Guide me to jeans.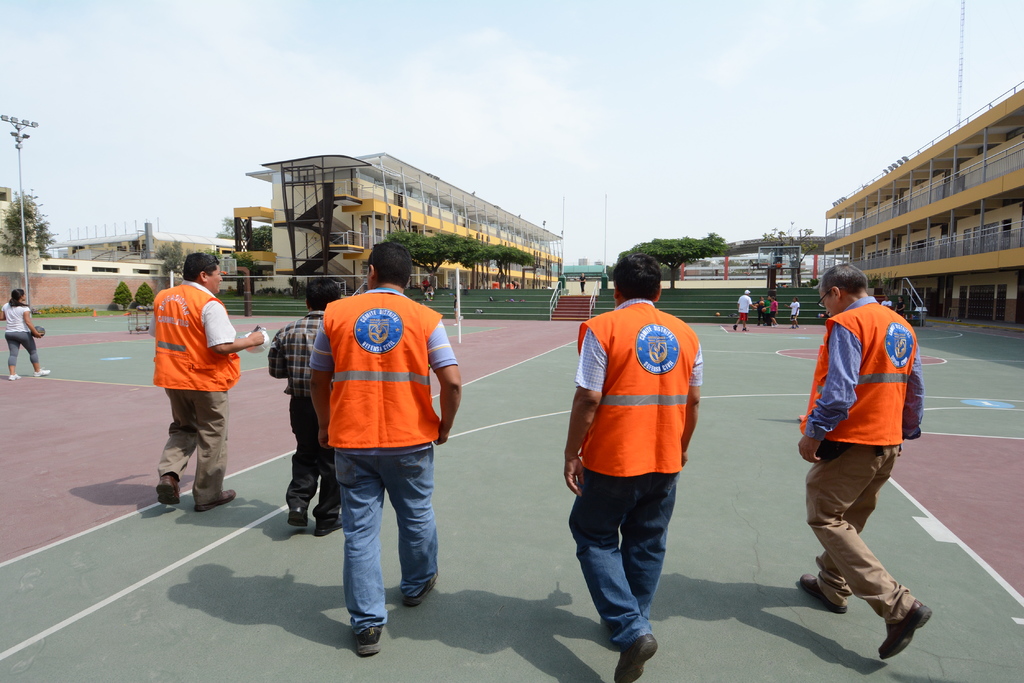
Guidance: bbox(809, 447, 918, 608).
